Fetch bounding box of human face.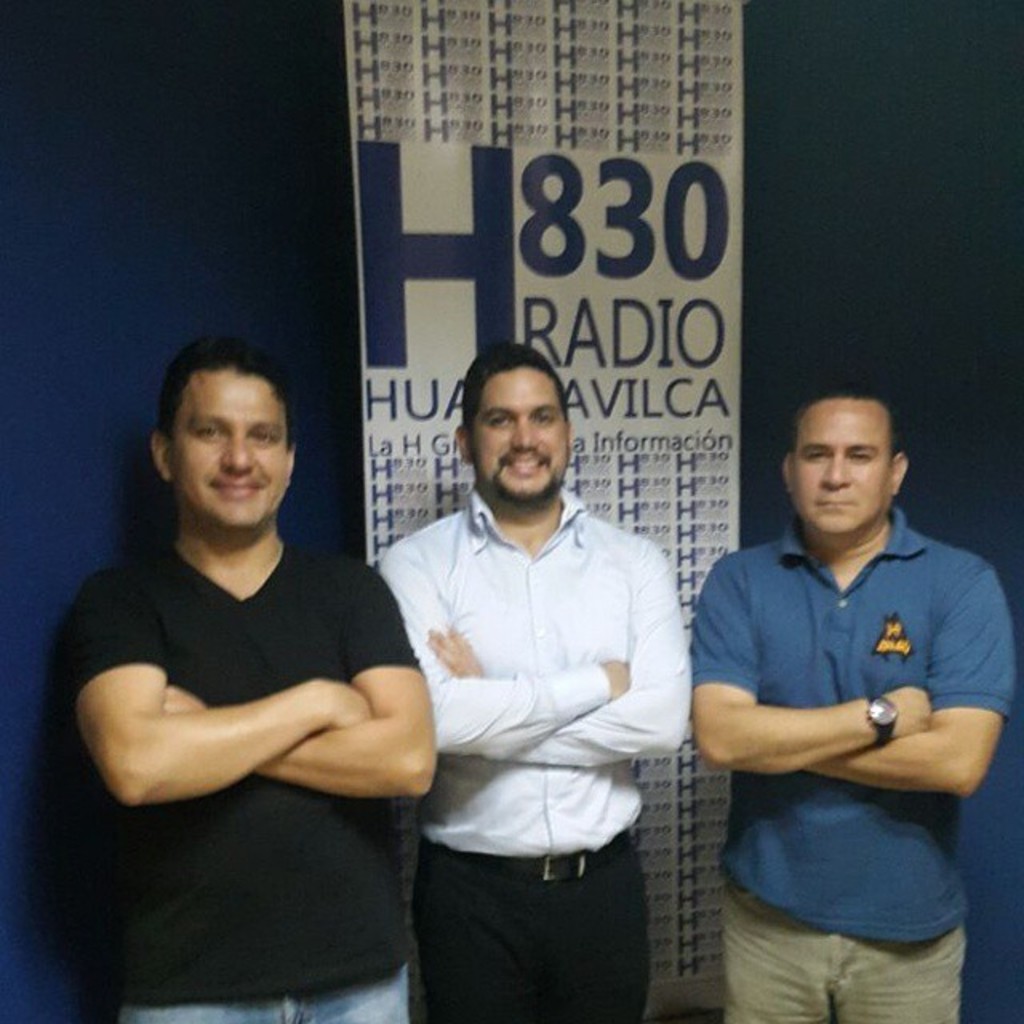
Bbox: {"left": 787, "top": 400, "right": 883, "bottom": 542}.
